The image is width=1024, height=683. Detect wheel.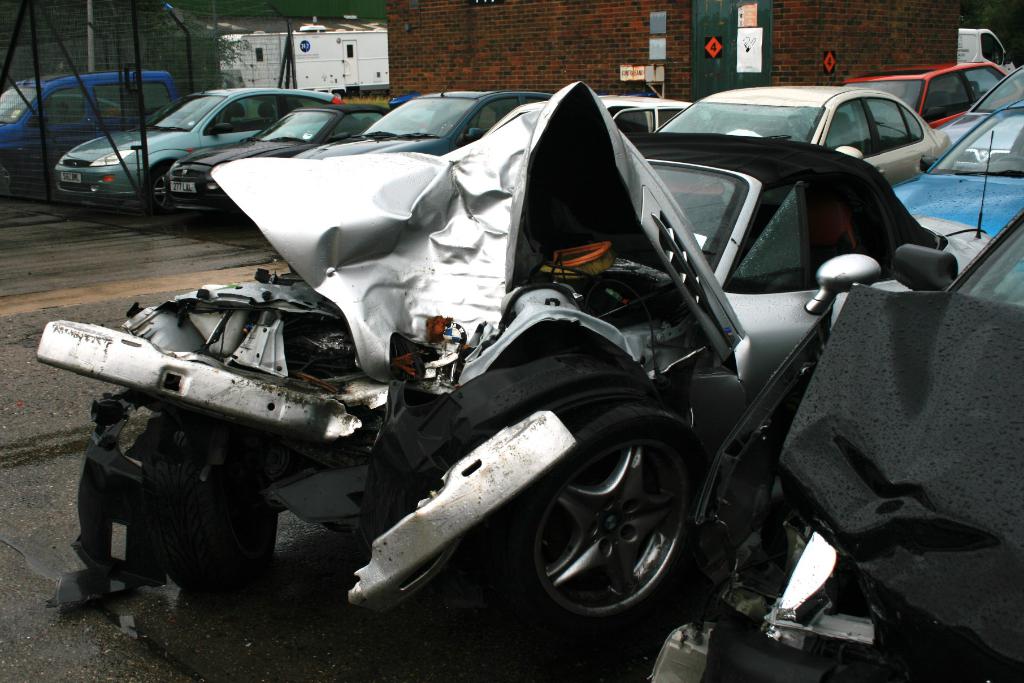
Detection: <region>147, 168, 173, 214</region>.
